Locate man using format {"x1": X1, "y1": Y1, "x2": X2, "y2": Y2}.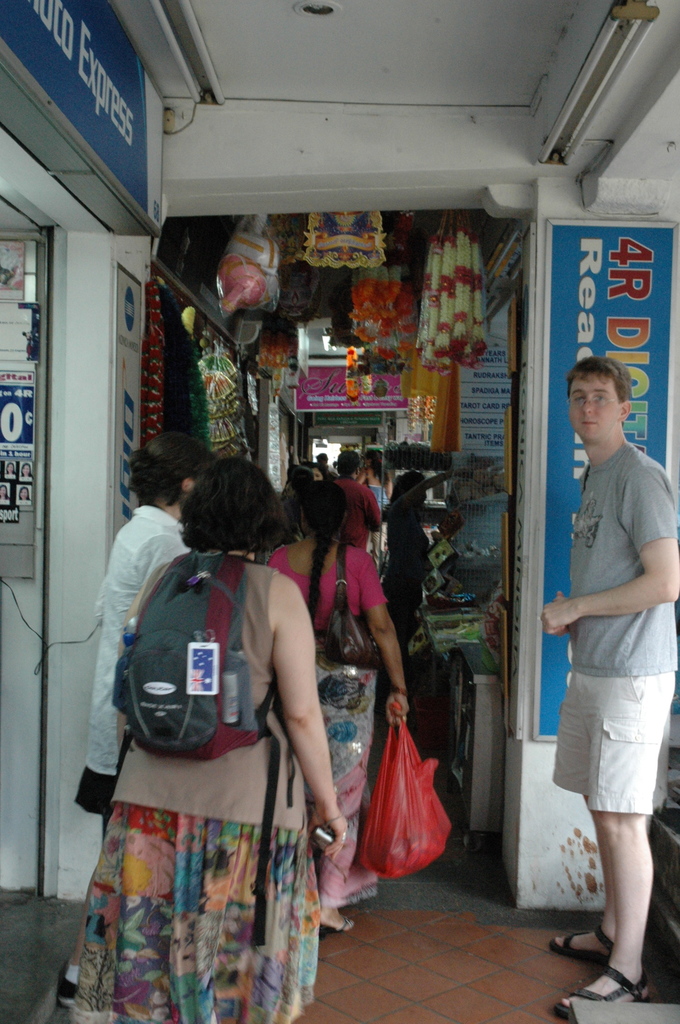
{"x1": 313, "y1": 452, "x2": 341, "y2": 478}.
